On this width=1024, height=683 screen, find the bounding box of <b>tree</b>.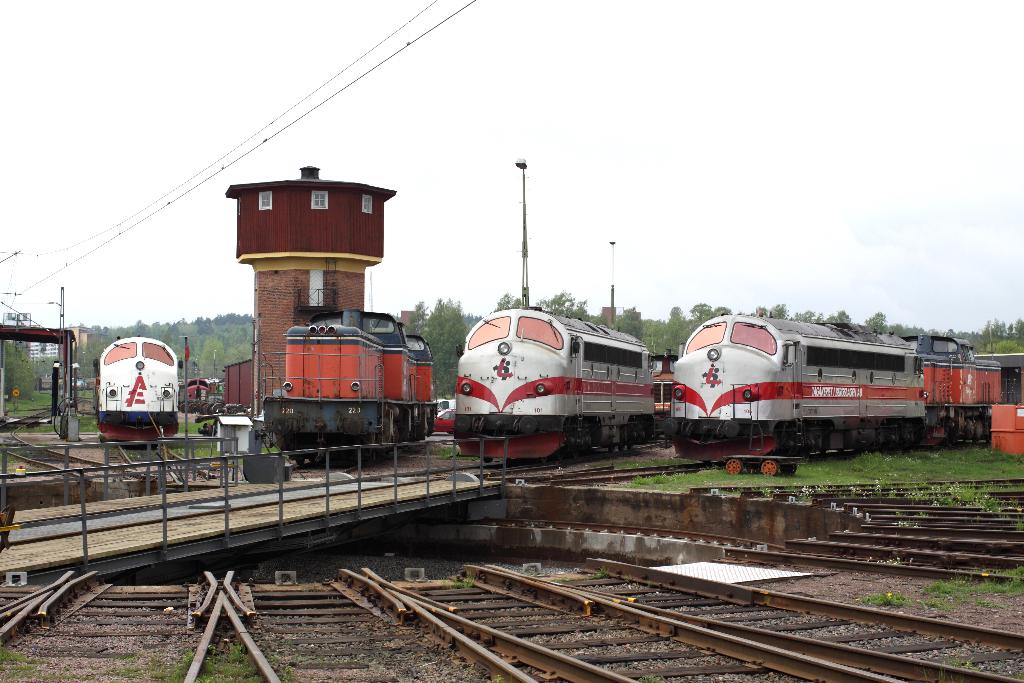
Bounding box: (79,318,159,378).
